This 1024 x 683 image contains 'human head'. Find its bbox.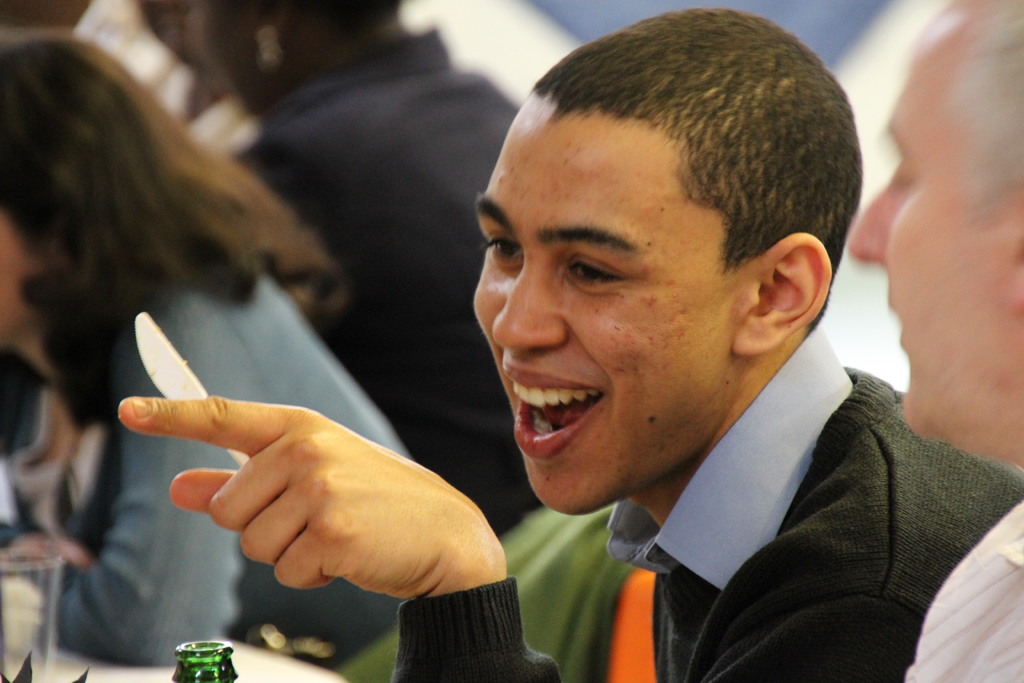
<bbox>477, 2, 842, 475</bbox>.
